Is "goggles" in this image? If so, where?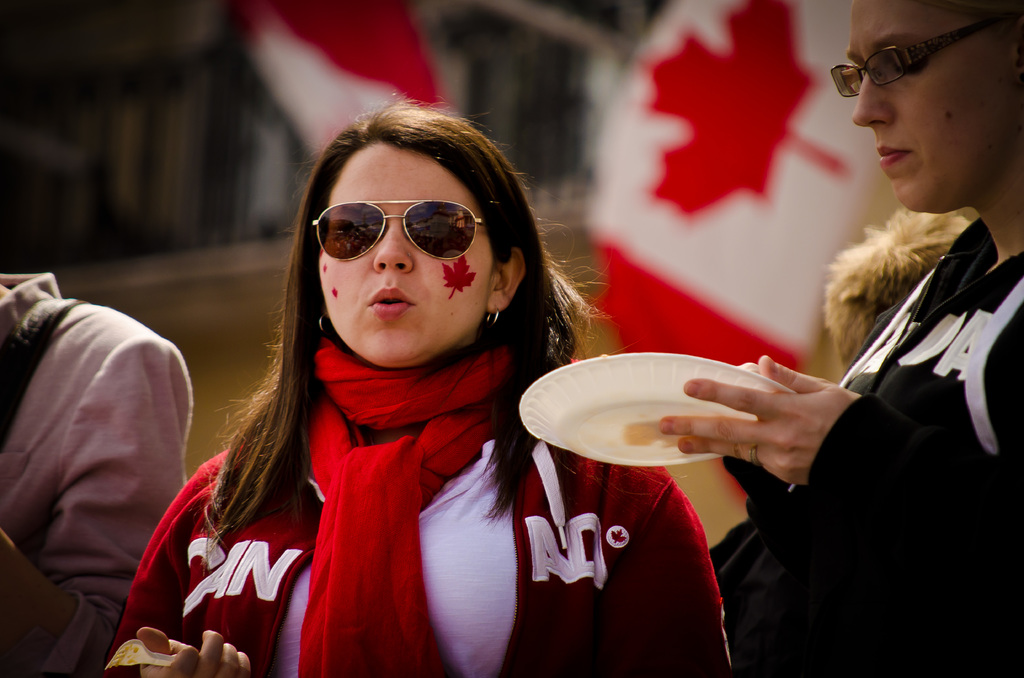
Yes, at 296 190 500 265.
